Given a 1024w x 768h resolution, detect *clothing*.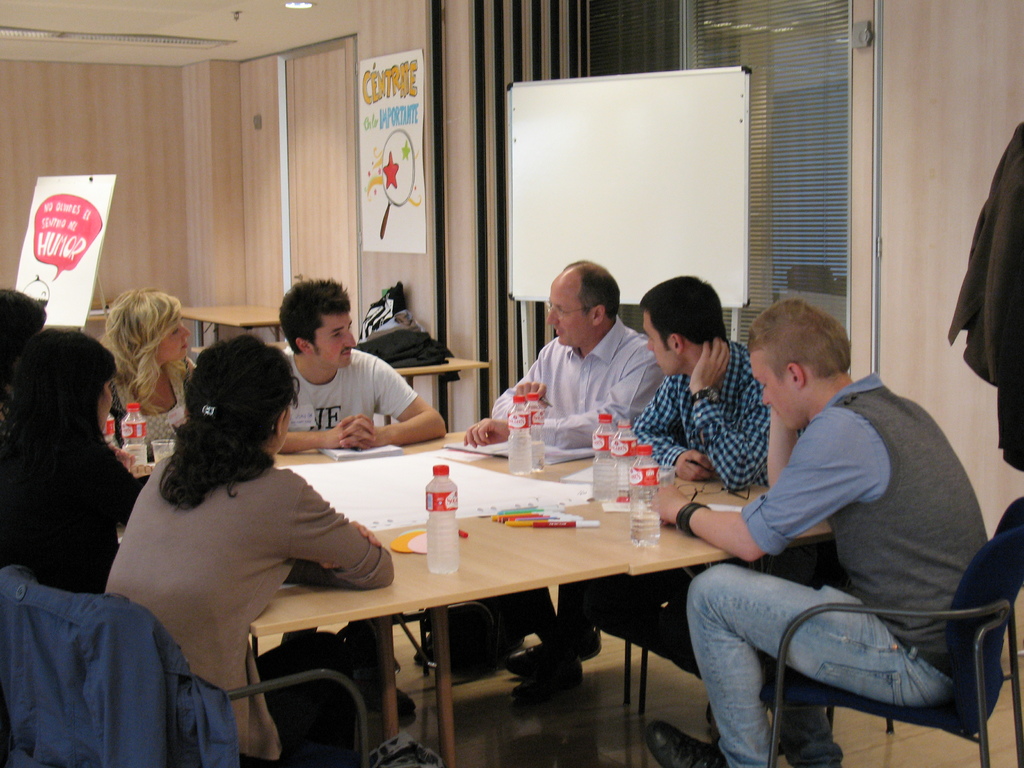
<bbox>1, 437, 140, 588</bbox>.
